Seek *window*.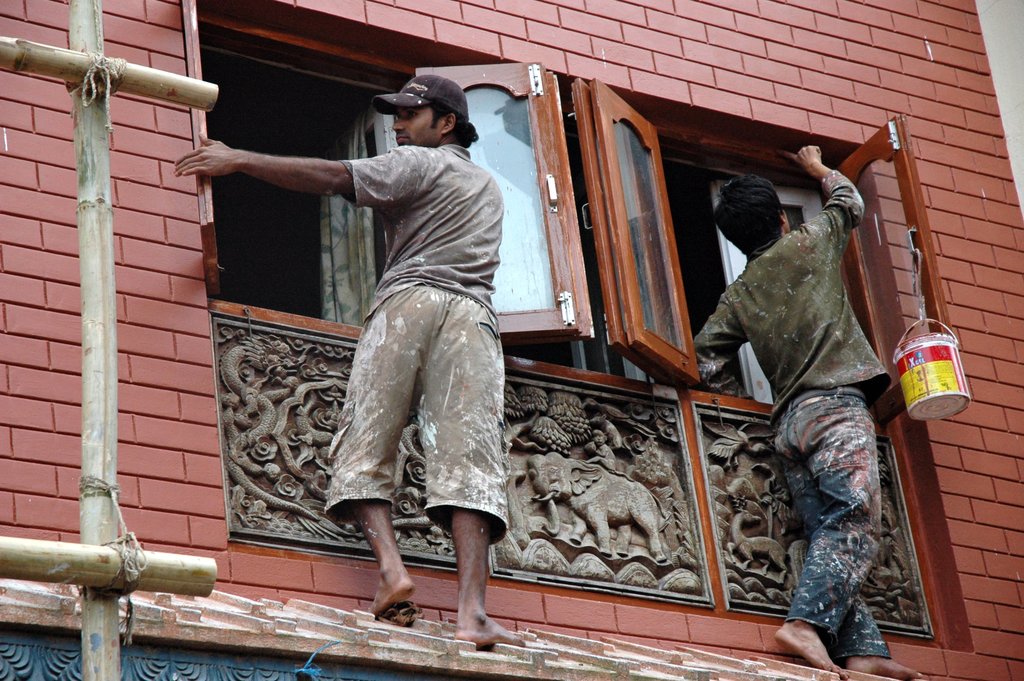
{"left": 116, "top": 22, "right": 951, "bottom": 618}.
